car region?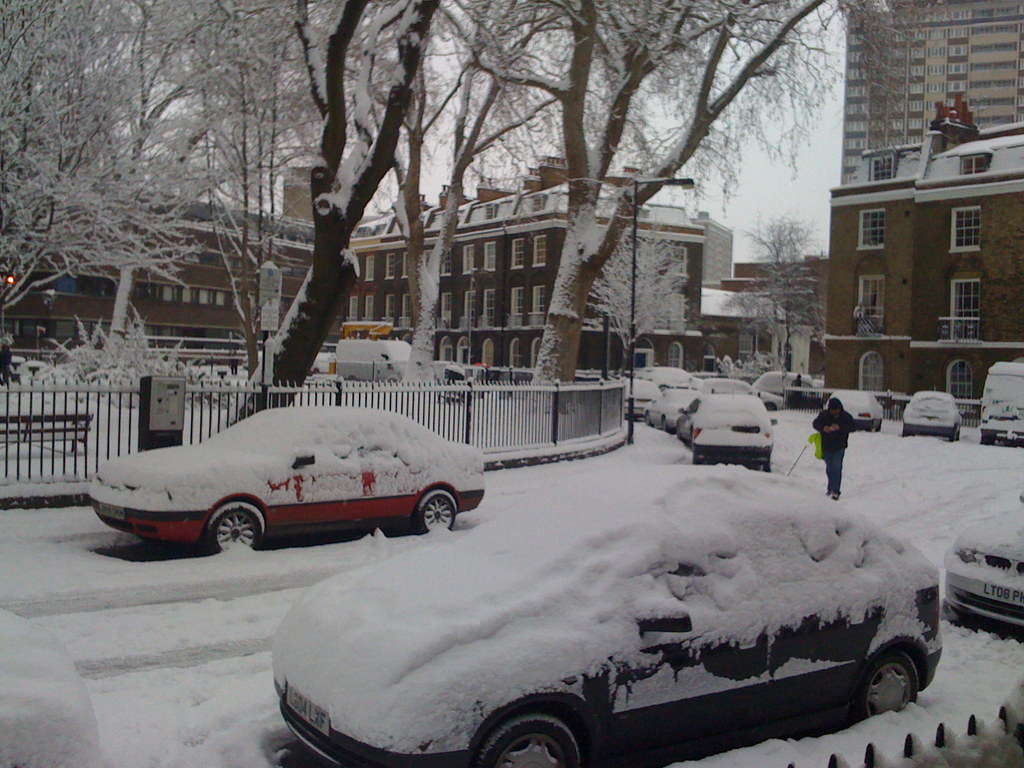
{"left": 644, "top": 383, "right": 698, "bottom": 432}
